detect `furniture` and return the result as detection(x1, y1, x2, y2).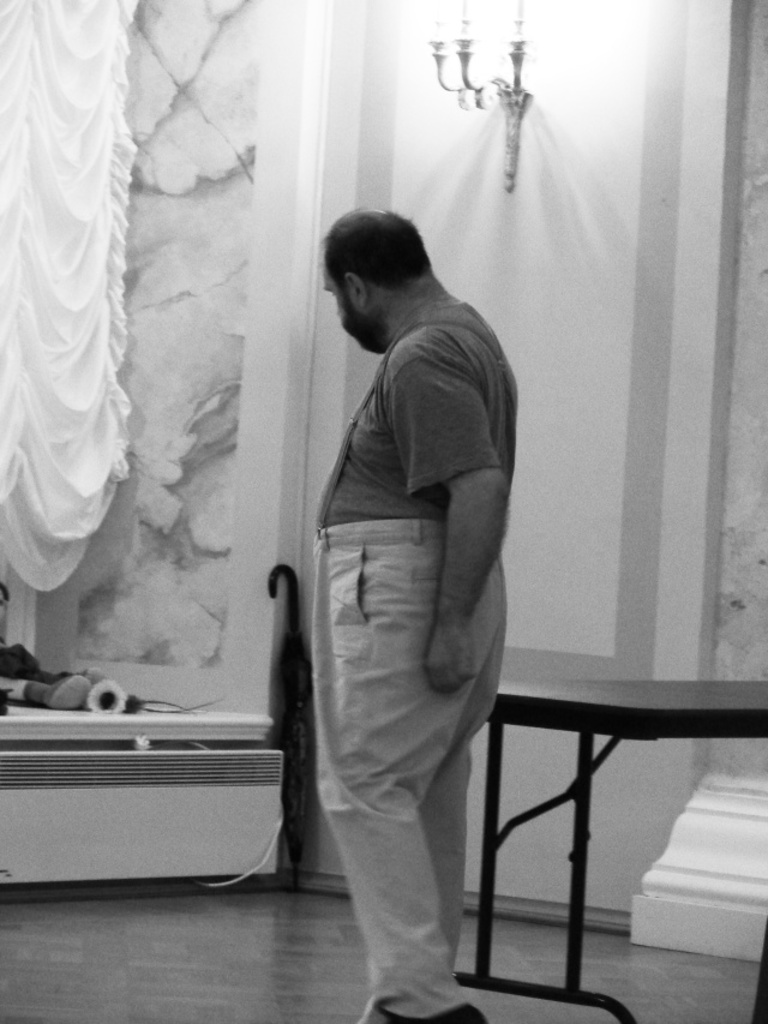
detection(450, 678, 767, 1023).
